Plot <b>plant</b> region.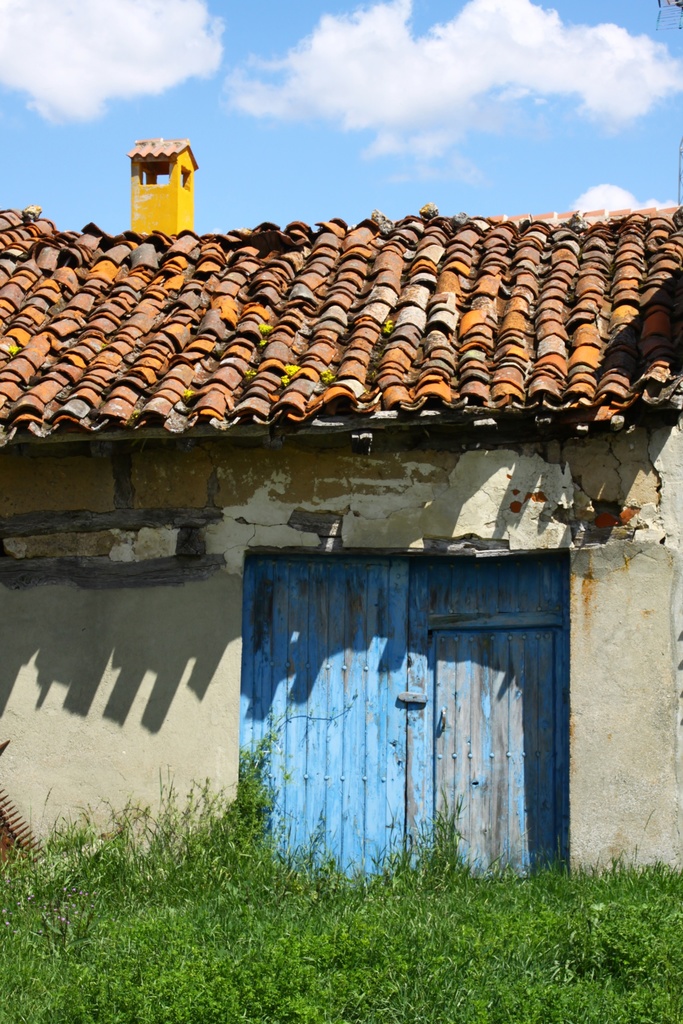
Plotted at (212,716,277,897).
